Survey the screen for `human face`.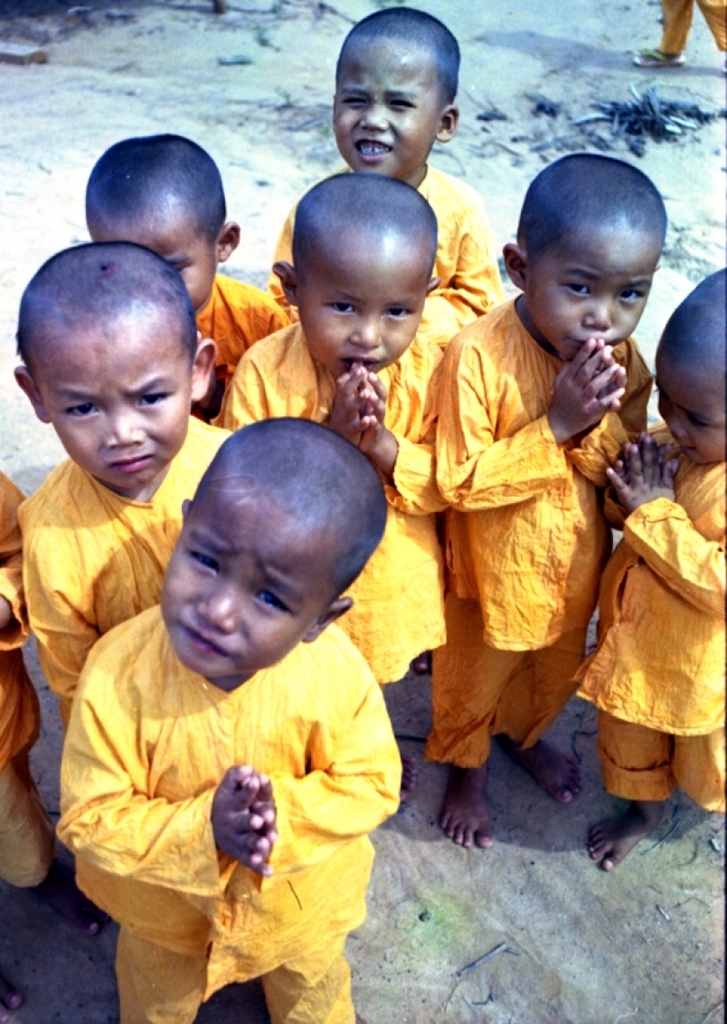
Survey found: pyautogui.locateOnScreen(529, 241, 653, 363).
